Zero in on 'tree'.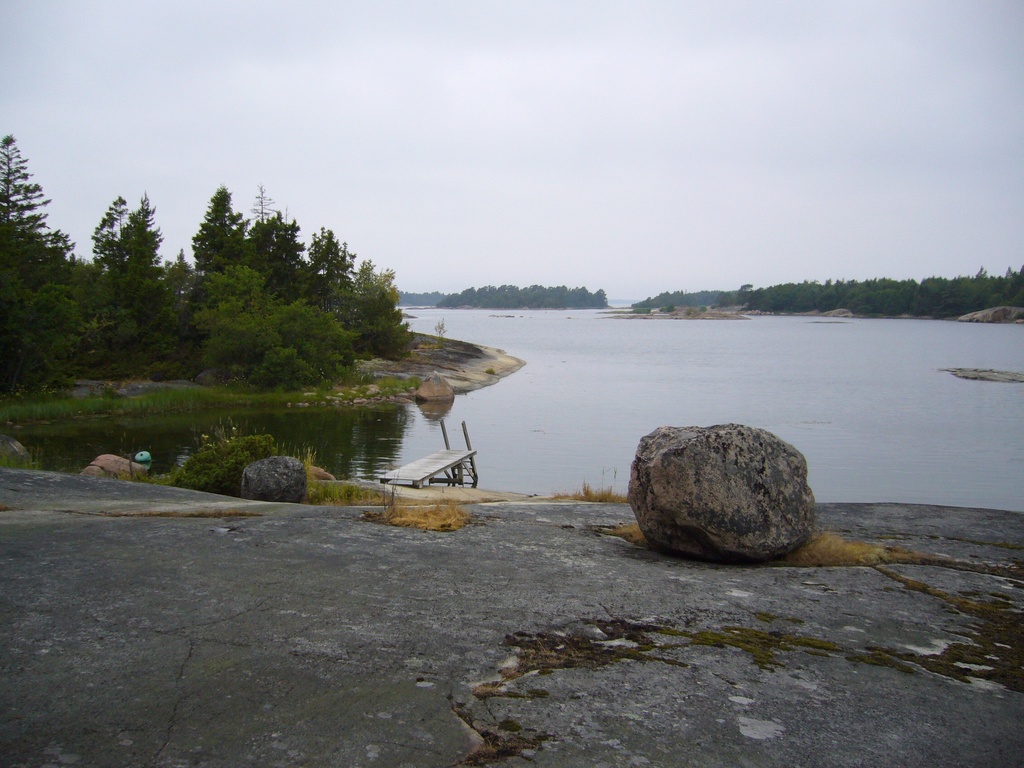
Zeroed in: bbox=(0, 125, 81, 326).
